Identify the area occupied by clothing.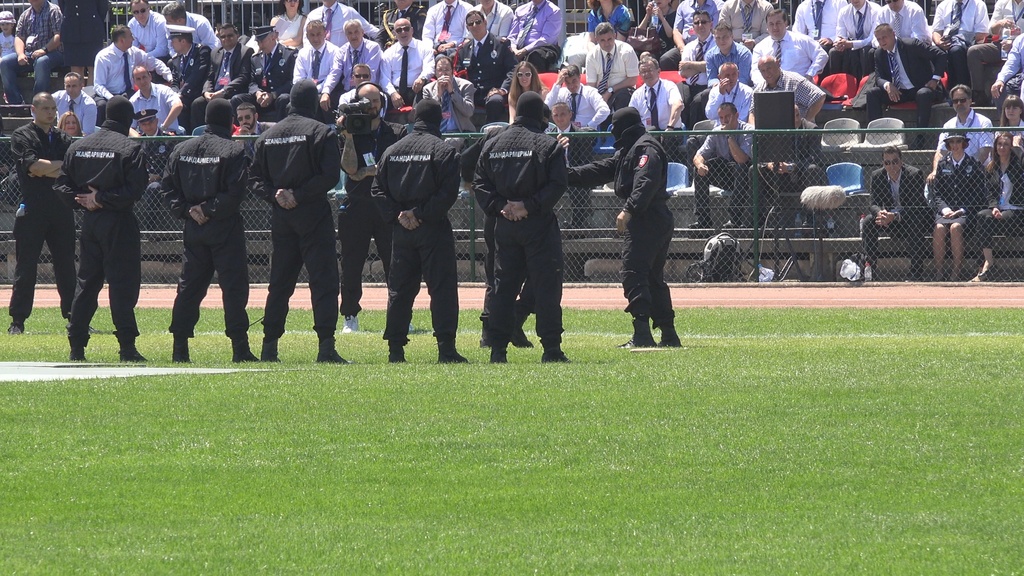
Area: box(863, 160, 927, 271).
